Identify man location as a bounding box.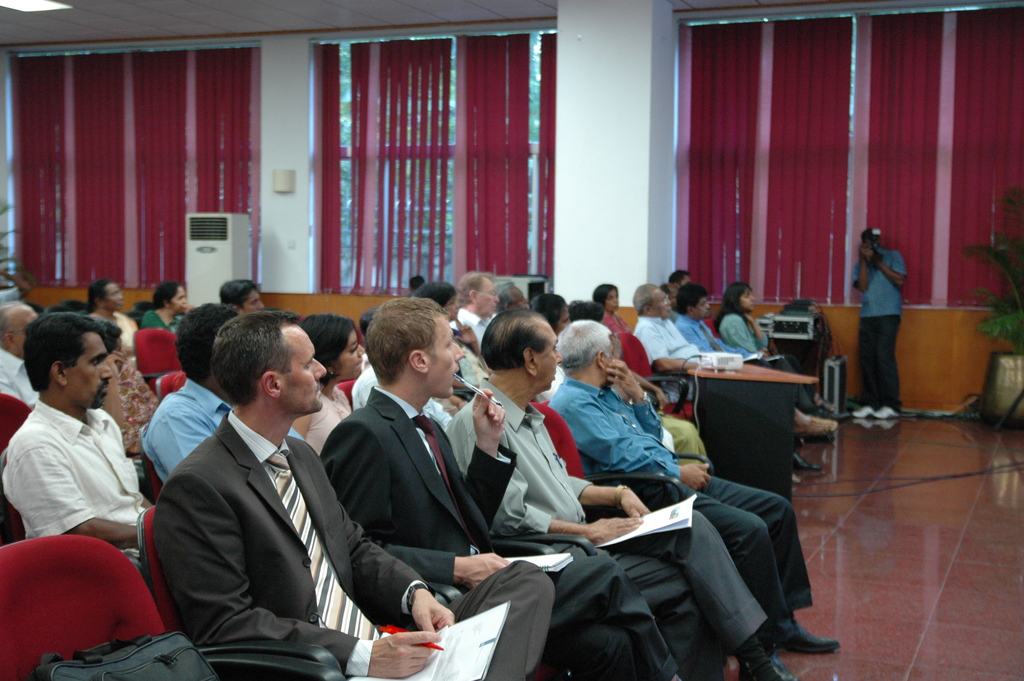
rect(1, 310, 156, 586).
